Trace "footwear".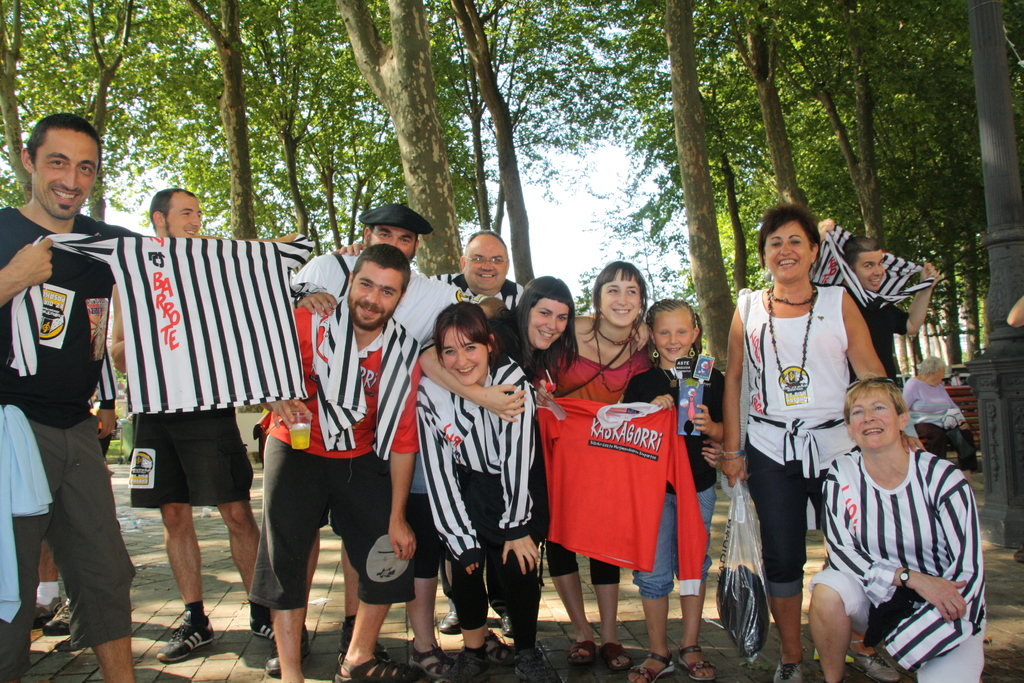
Traced to Rect(838, 639, 903, 682).
